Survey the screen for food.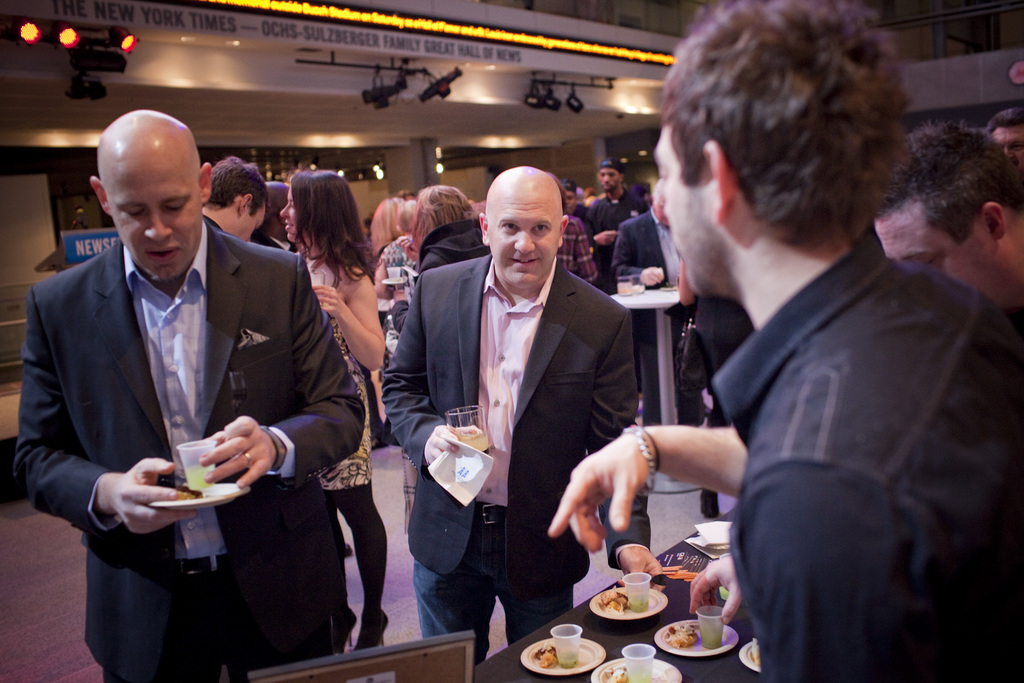
Survey found: [662,623,701,652].
